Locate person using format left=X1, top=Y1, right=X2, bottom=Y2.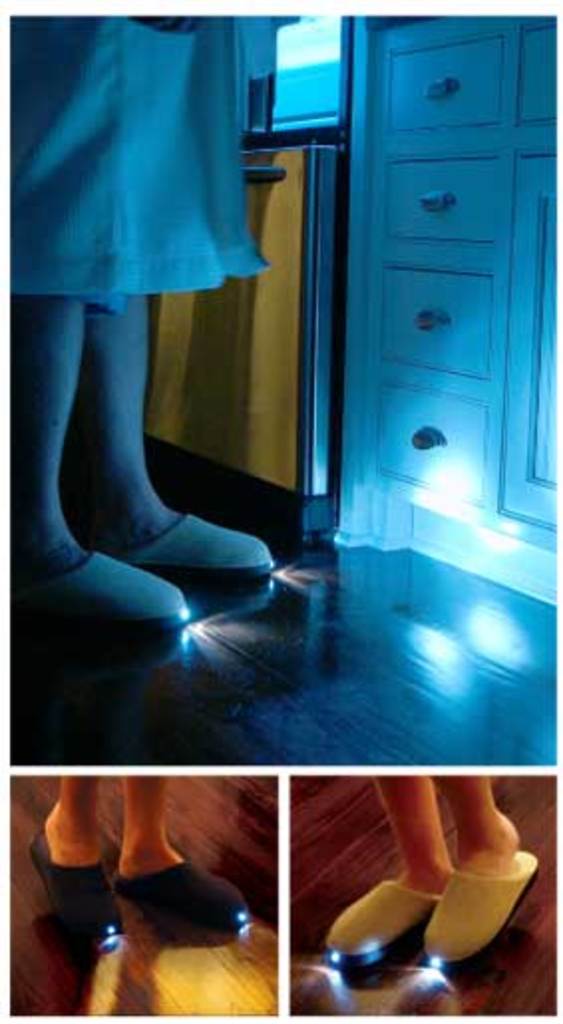
left=28, top=40, right=354, bottom=694.
